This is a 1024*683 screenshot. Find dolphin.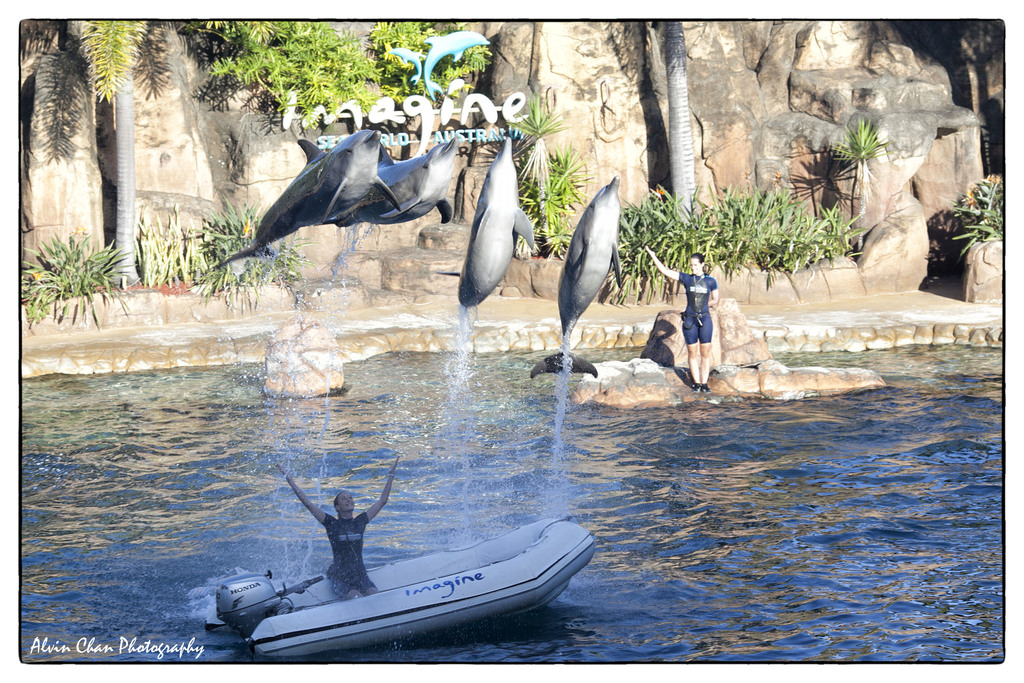
Bounding box: x1=214, y1=122, x2=402, y2=269.
